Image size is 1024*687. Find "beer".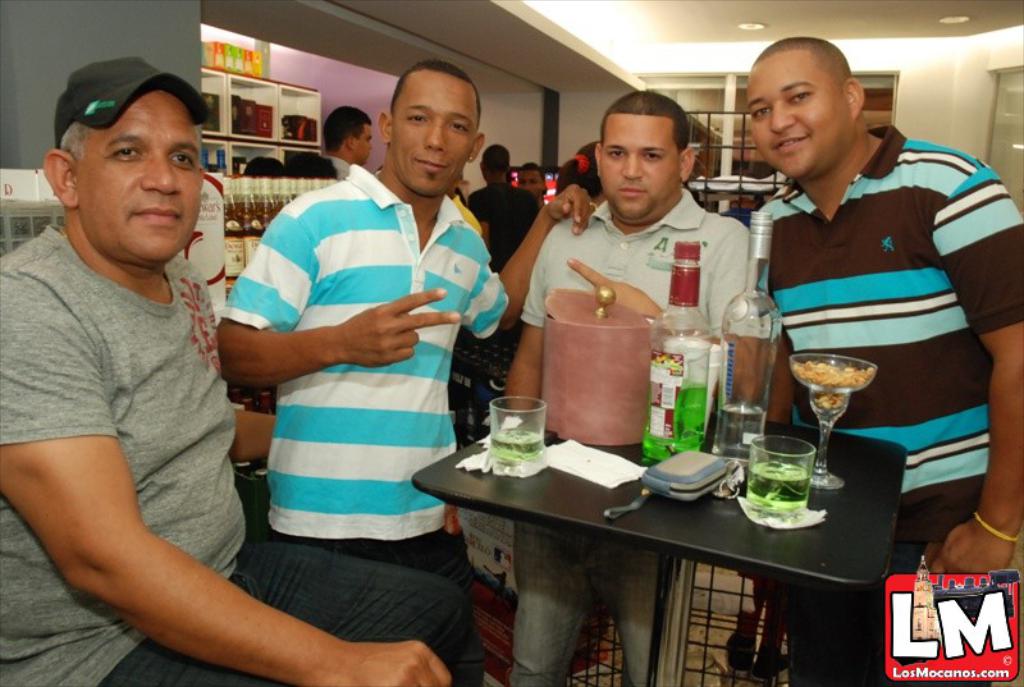
<region>649, 380, 709, 467</region>.
